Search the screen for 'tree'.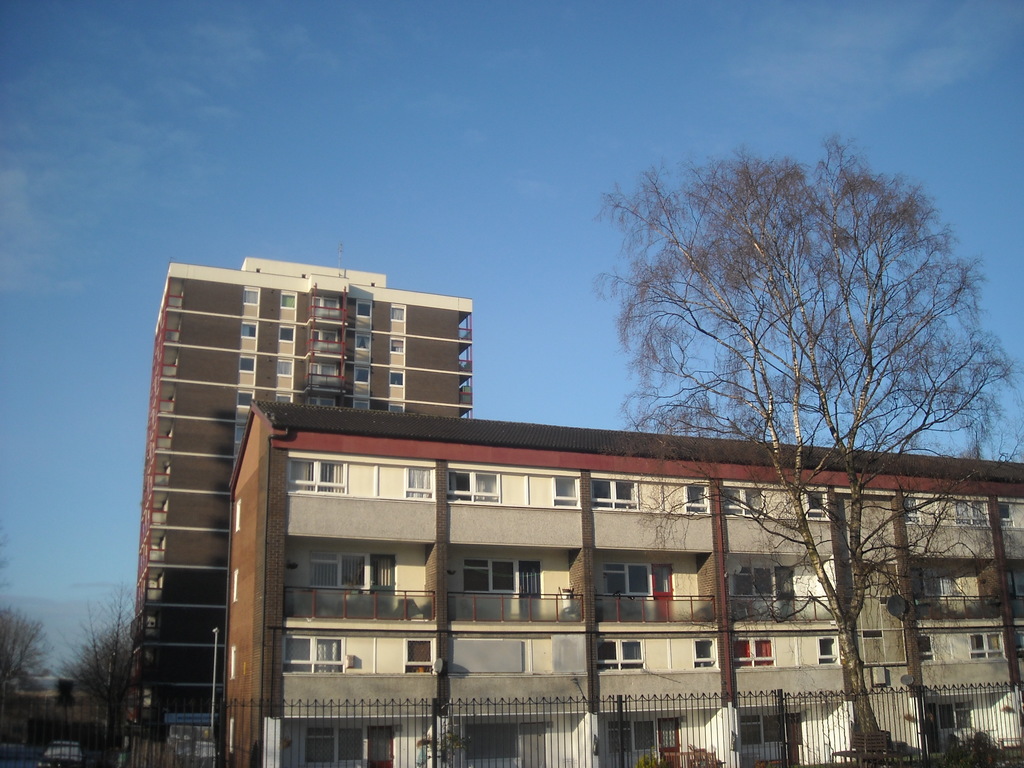
Found at left=54, top=580, right=141, bottom=767.
